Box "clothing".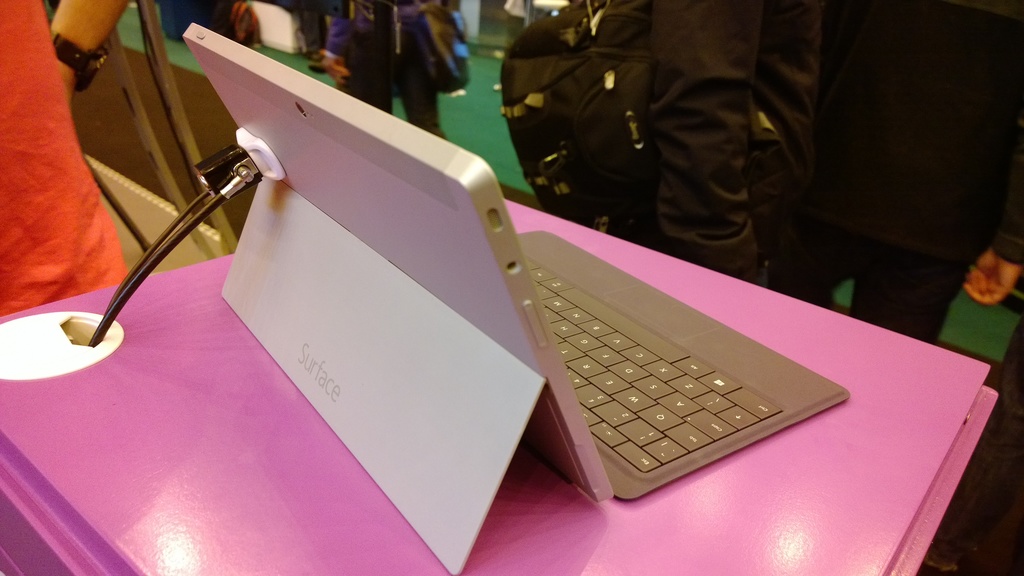
select_region(0, 0, 127, 317).
